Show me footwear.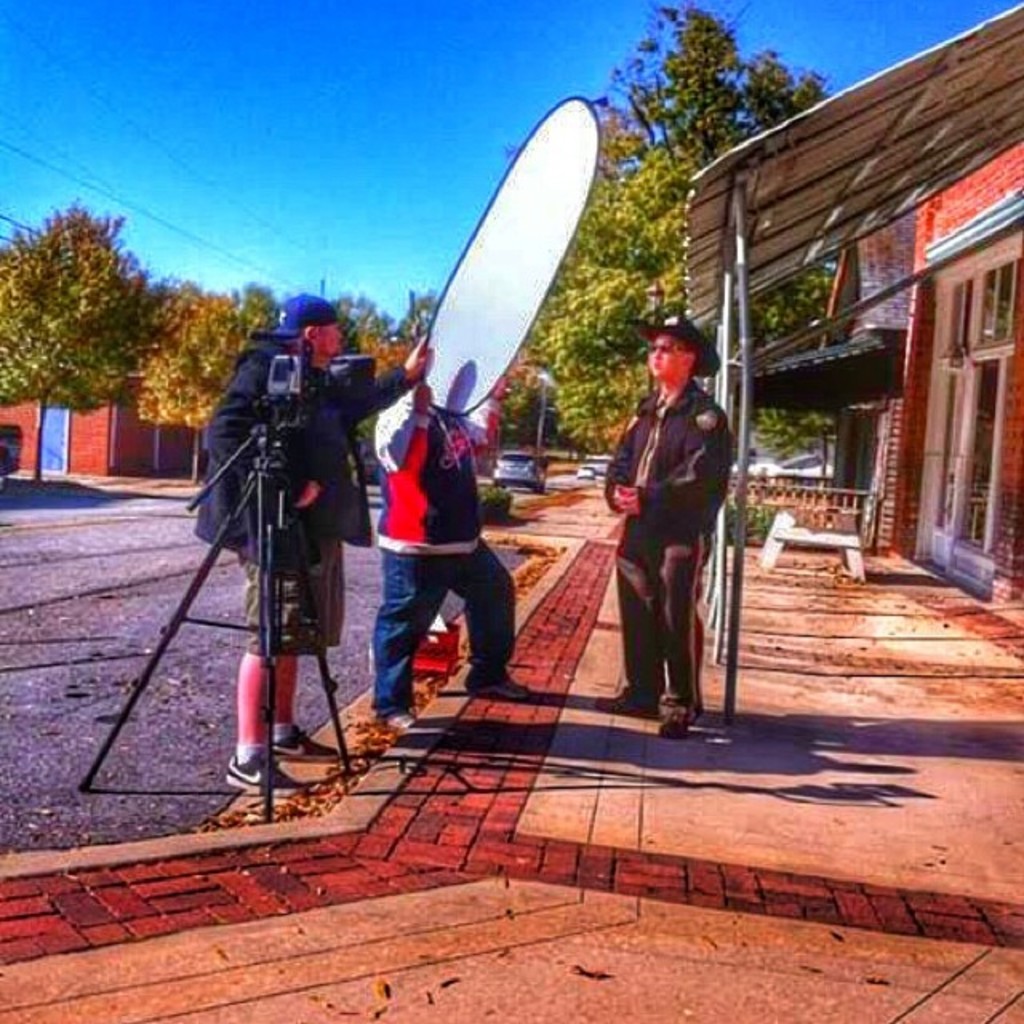
footwear is here: bbox(272, 720, 341, 765).
